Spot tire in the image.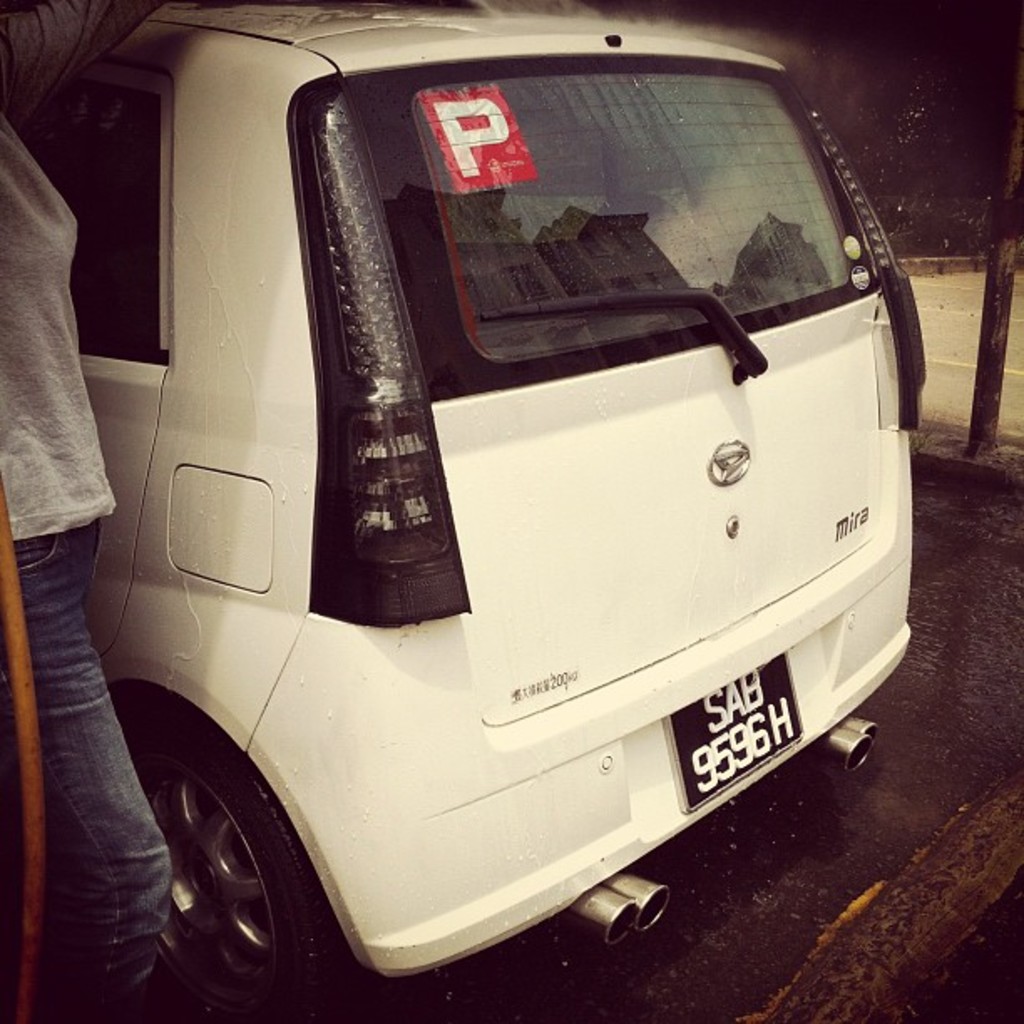
tire found at <bbox>120, 703, 321, 1016</bbox>.
